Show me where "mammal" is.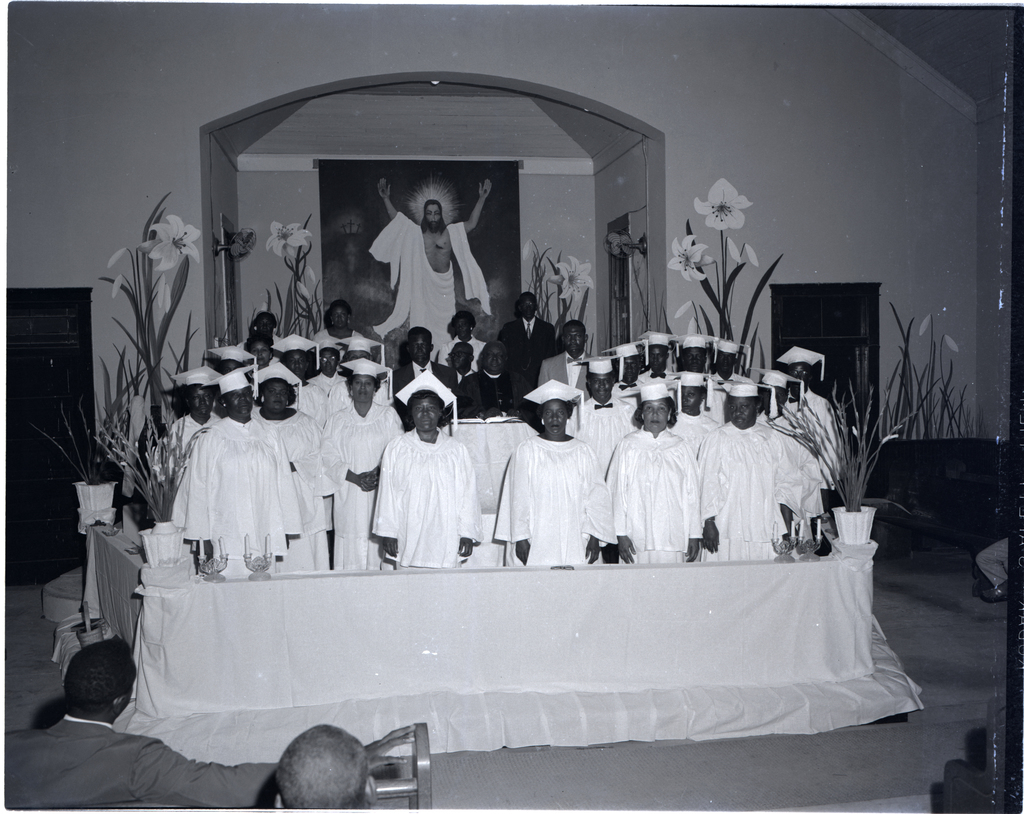
"mammal" is at 276 726 381 811.
